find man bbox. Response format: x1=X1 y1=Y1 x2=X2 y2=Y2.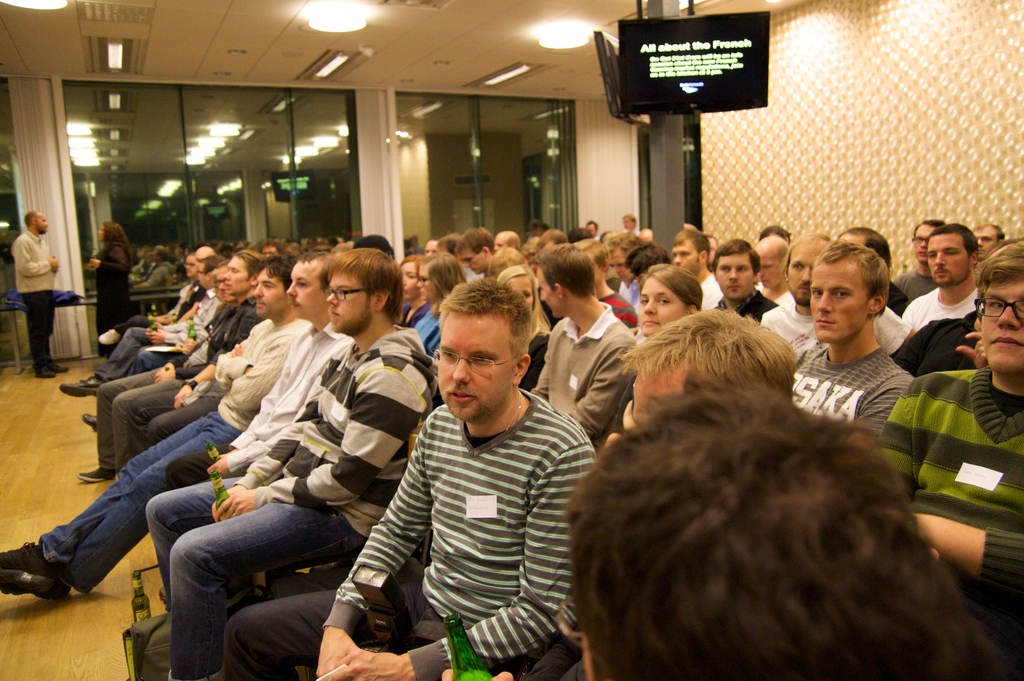
x1=525 y1=241 x2=644 y2=455.
